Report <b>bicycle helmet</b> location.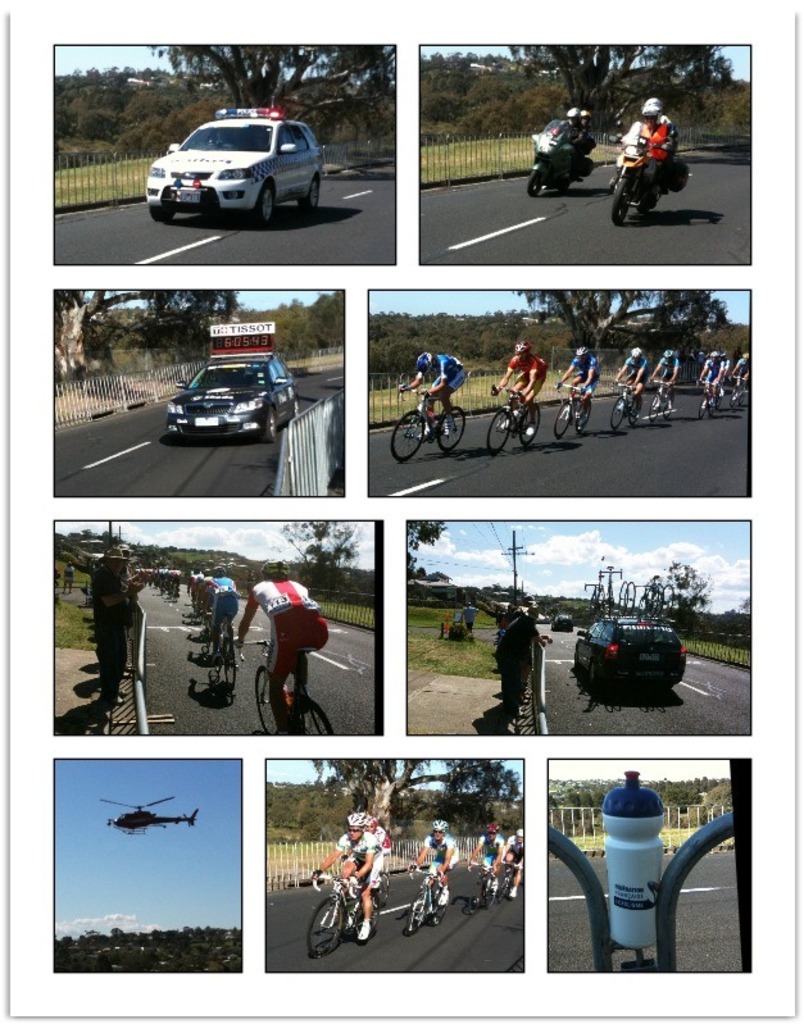
Report: {"x1": 213, "y1": 564, "x2": 226, "y2": 569}.
